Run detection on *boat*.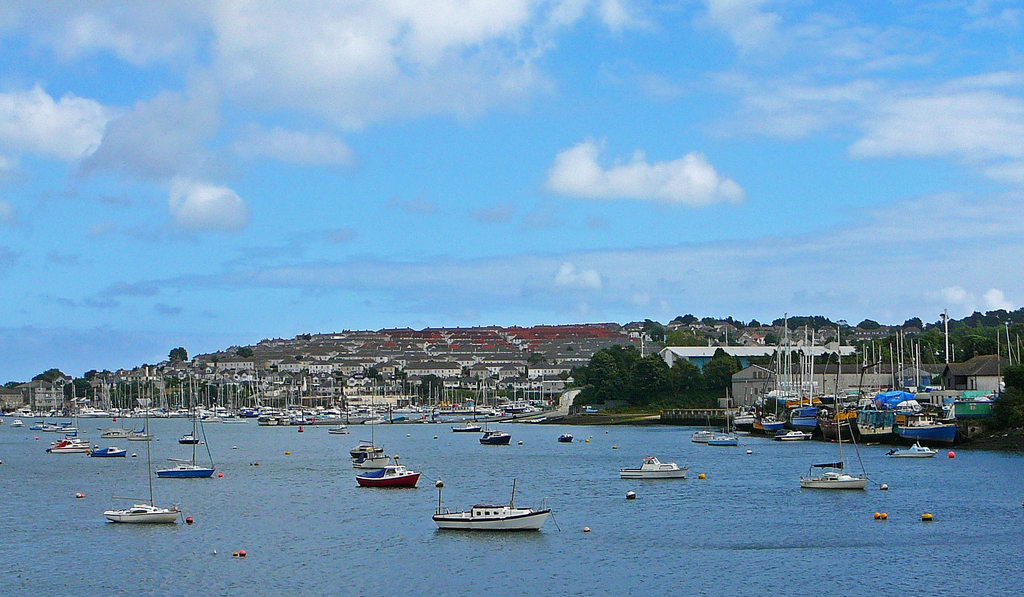
Result: (92, 447, 125, 454).
